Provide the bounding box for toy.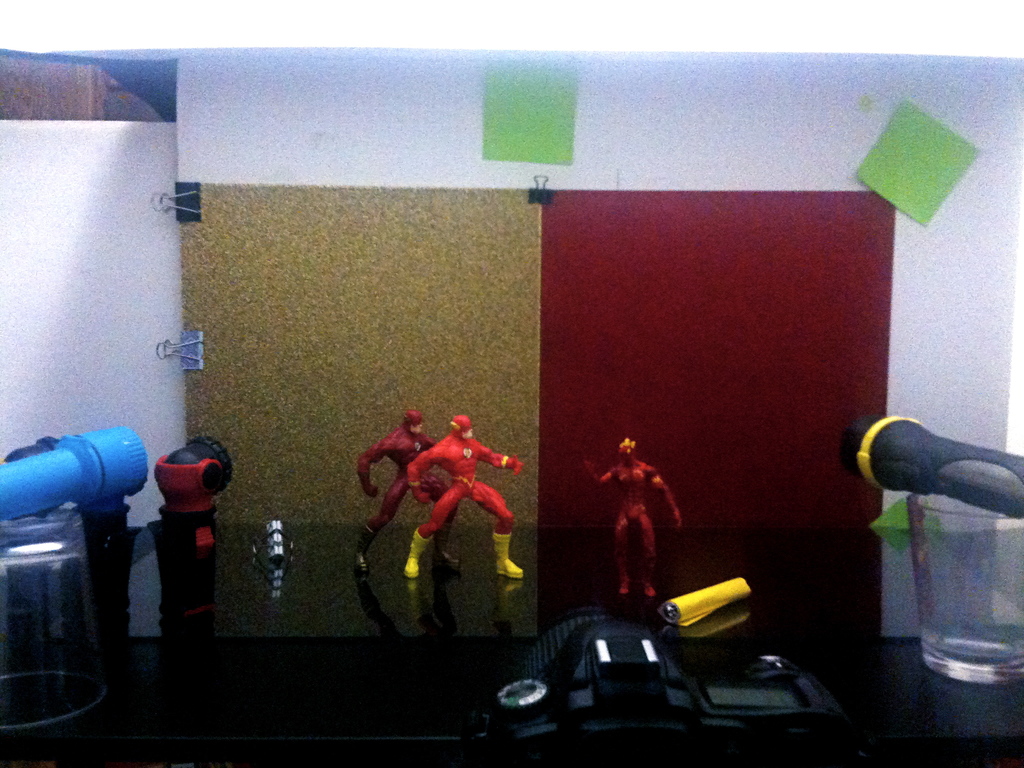
l=573, t=432, r=689, b=608.
